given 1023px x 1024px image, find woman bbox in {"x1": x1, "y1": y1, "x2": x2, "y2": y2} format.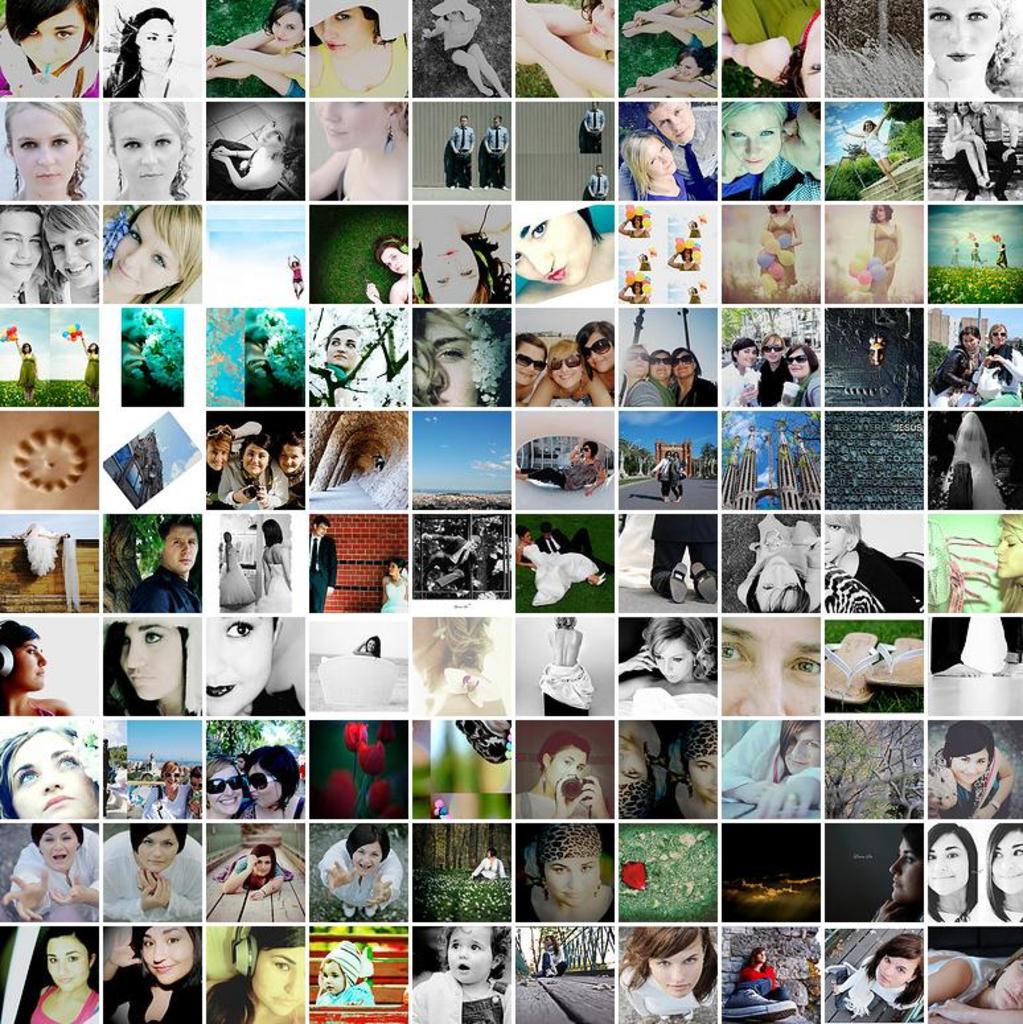
{"x1": 319, "y1": 826, "x2": 402, "y2": 918}.
